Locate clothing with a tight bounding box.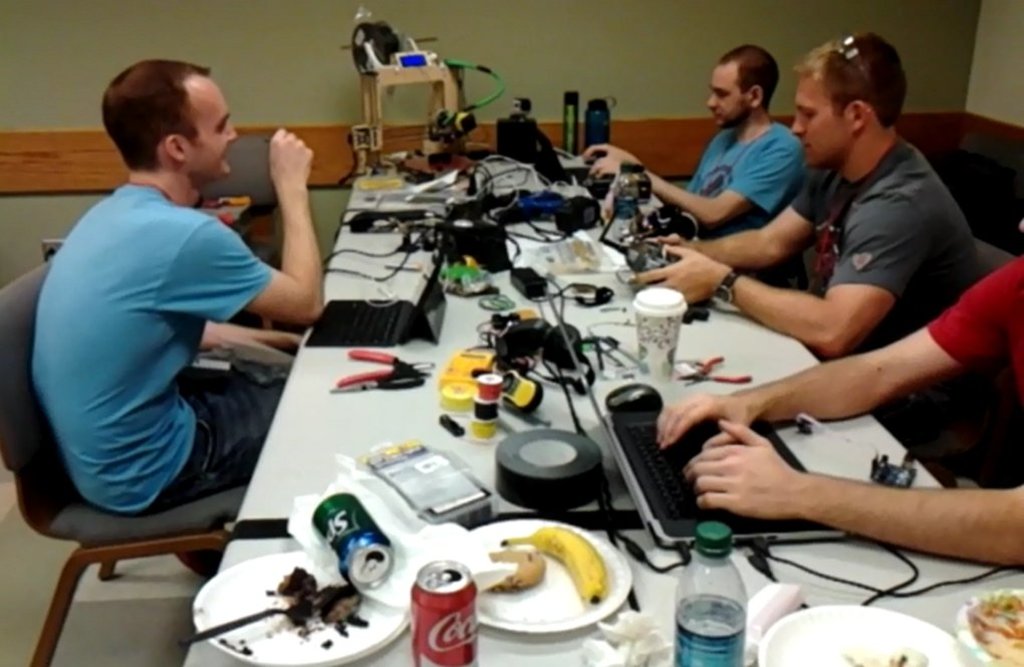
[927, 251, 1023, 421].
